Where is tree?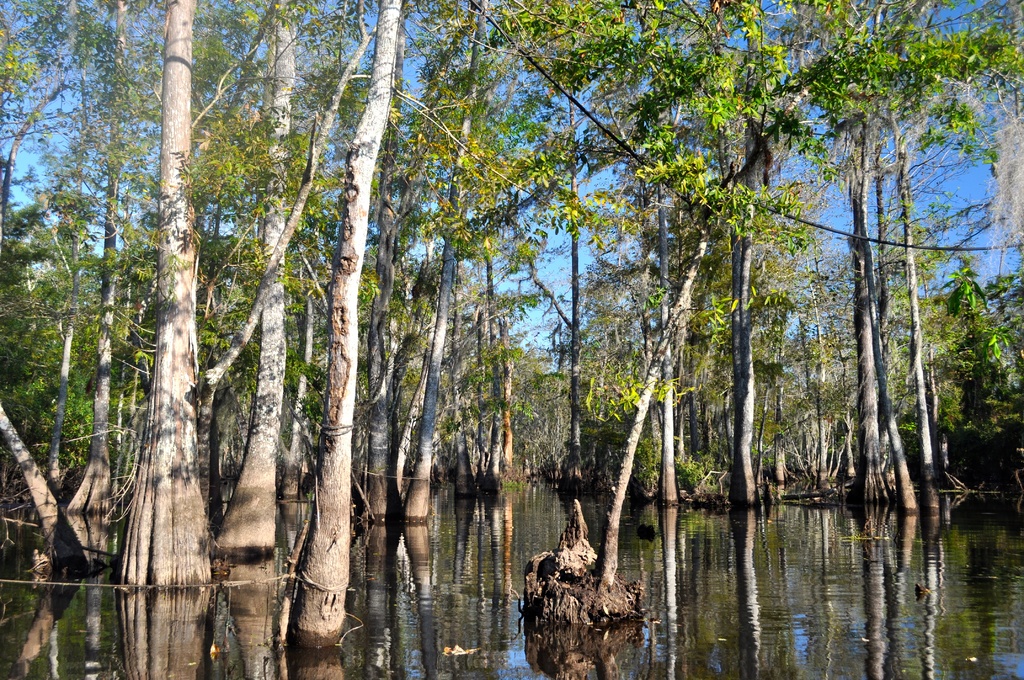
<box>296,0,420,588</box>.
